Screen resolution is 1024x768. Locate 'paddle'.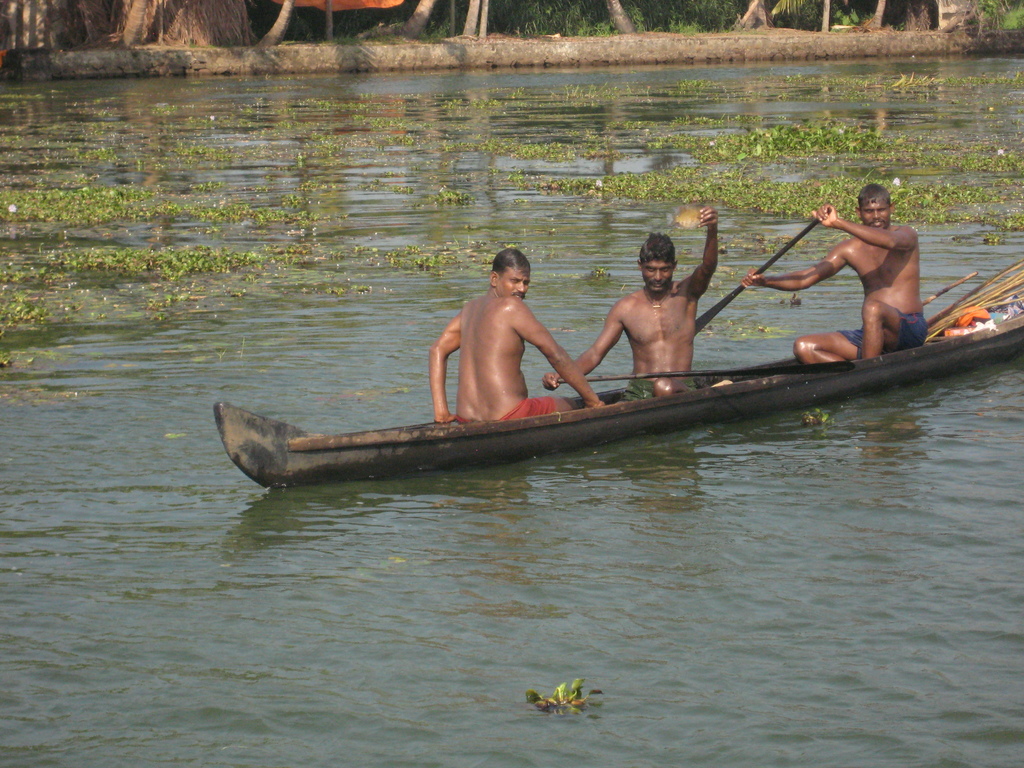
<bbox>556, 360, 857, 385</bbox>.
